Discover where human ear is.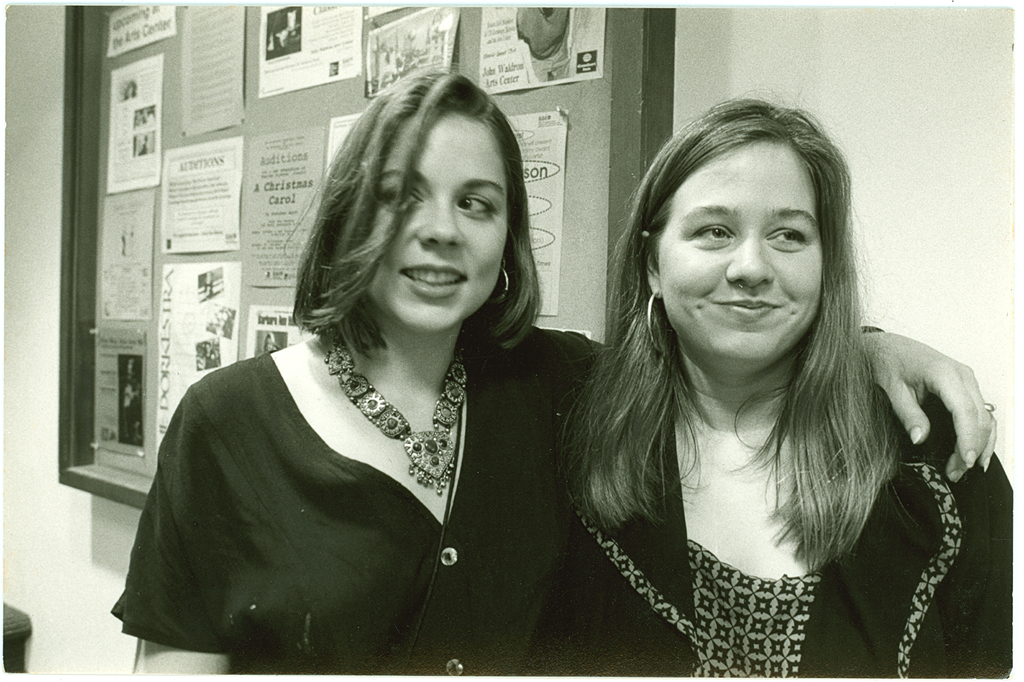
Discovered at bbox=[644, 232, 662, 298].
